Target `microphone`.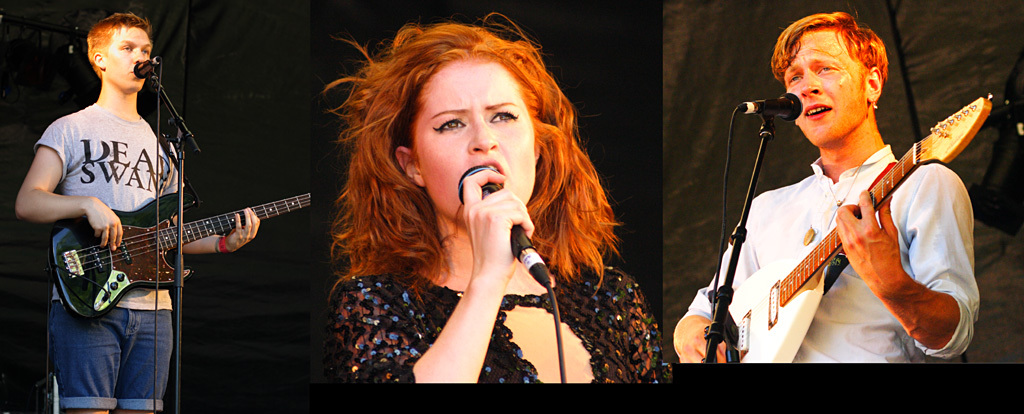
Target region: [left=440, top=161, right=555, bottom=297].
